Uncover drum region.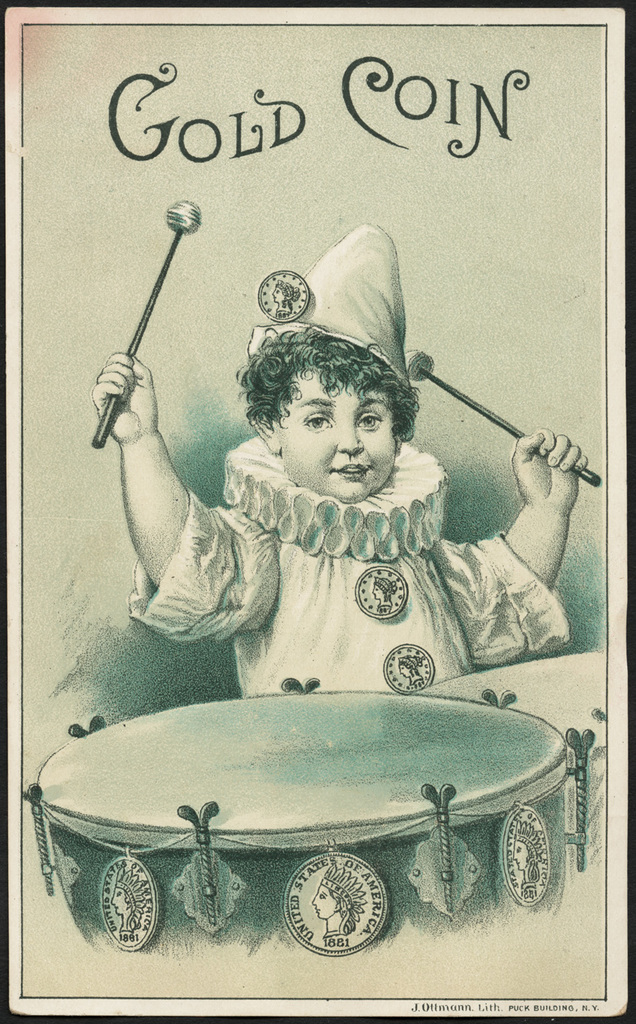
Uncovered: 35,681,605,943.
